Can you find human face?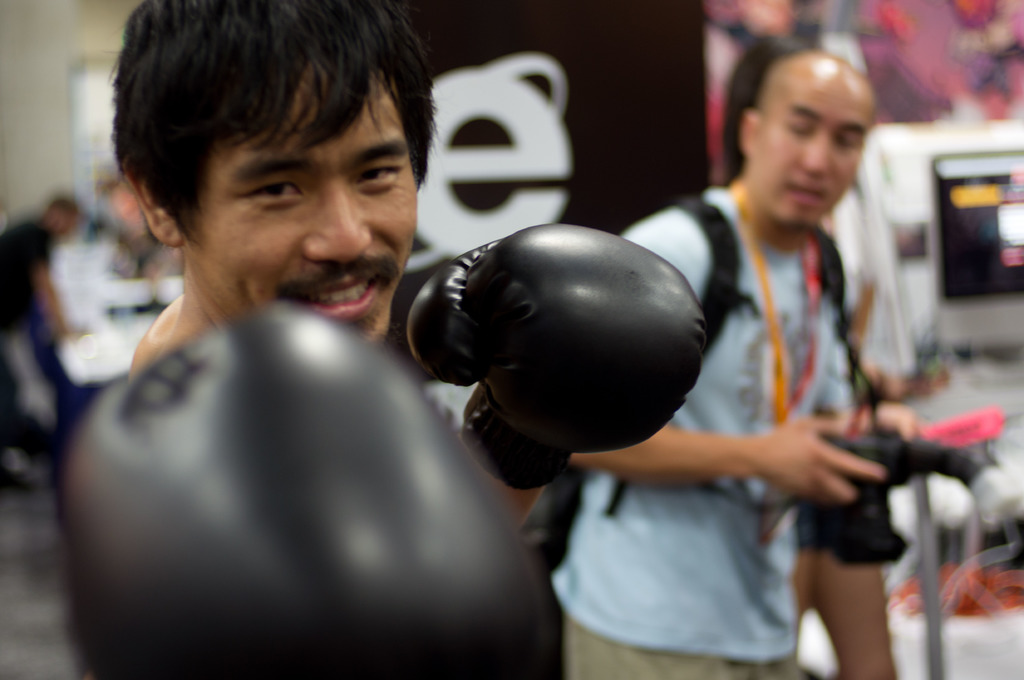
Yes, bounding box: (180, 65, 418, 347).
